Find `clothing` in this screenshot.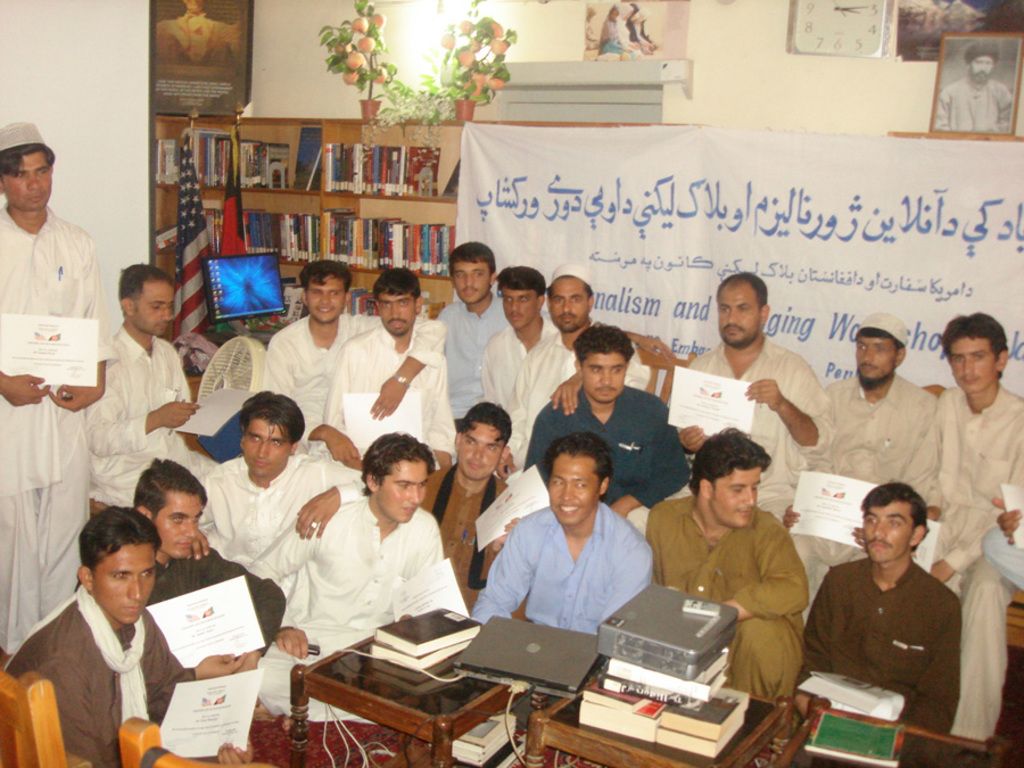
The bounding box for `clothing` is (left=529, top=389, right=688, bottom=534).
